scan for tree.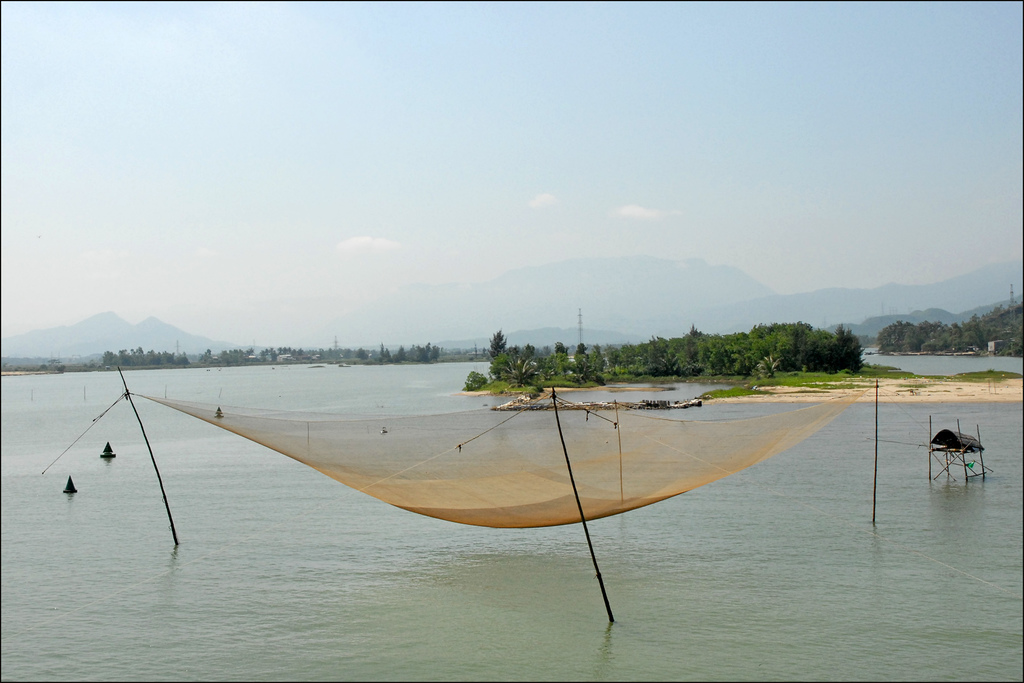
Scan result: <bbox>102, 352, 119, 365</bbox>.
